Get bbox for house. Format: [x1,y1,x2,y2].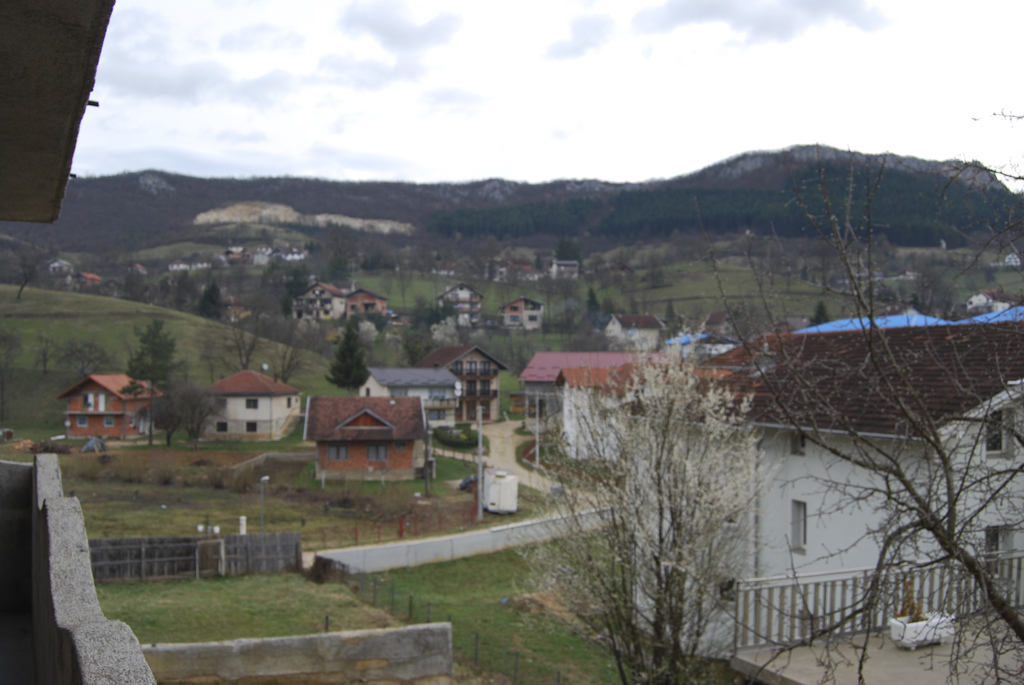
[621,315,1023,684].
